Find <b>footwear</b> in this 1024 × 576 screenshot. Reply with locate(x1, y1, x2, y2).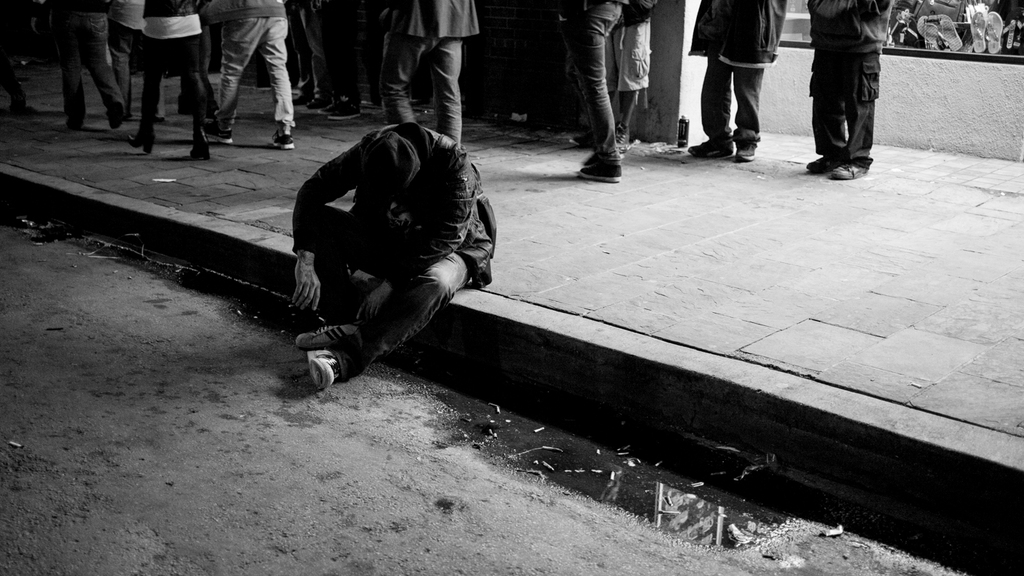
locate(107, 108, 120, 130).
